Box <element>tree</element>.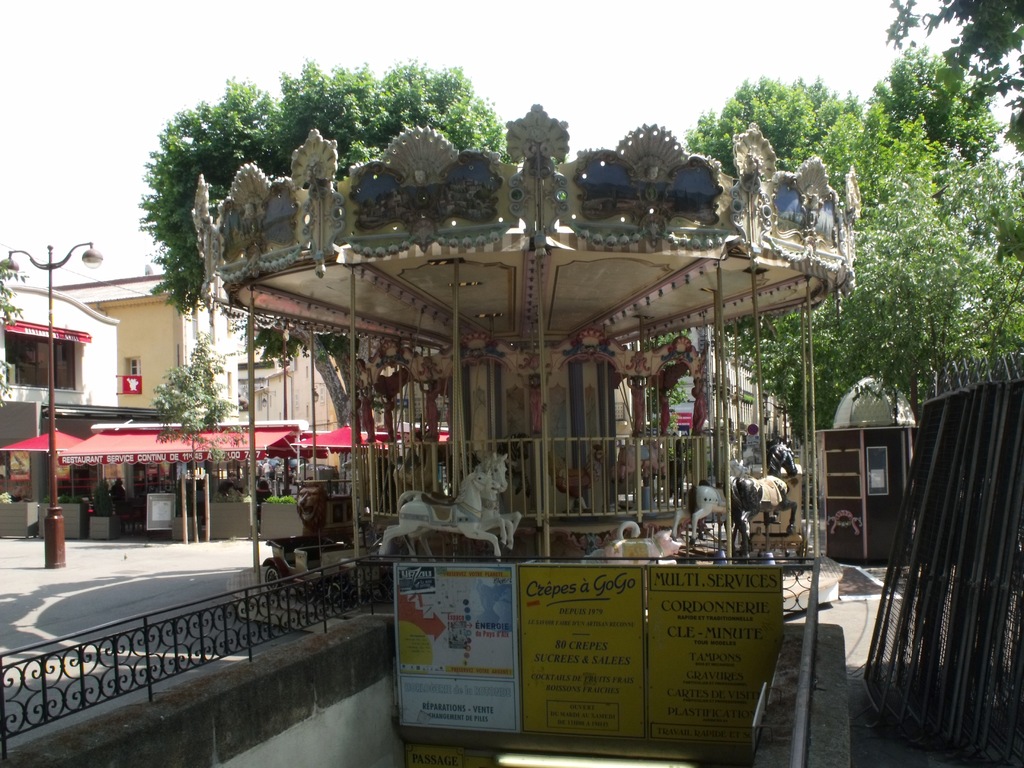
151,331,239,544.
